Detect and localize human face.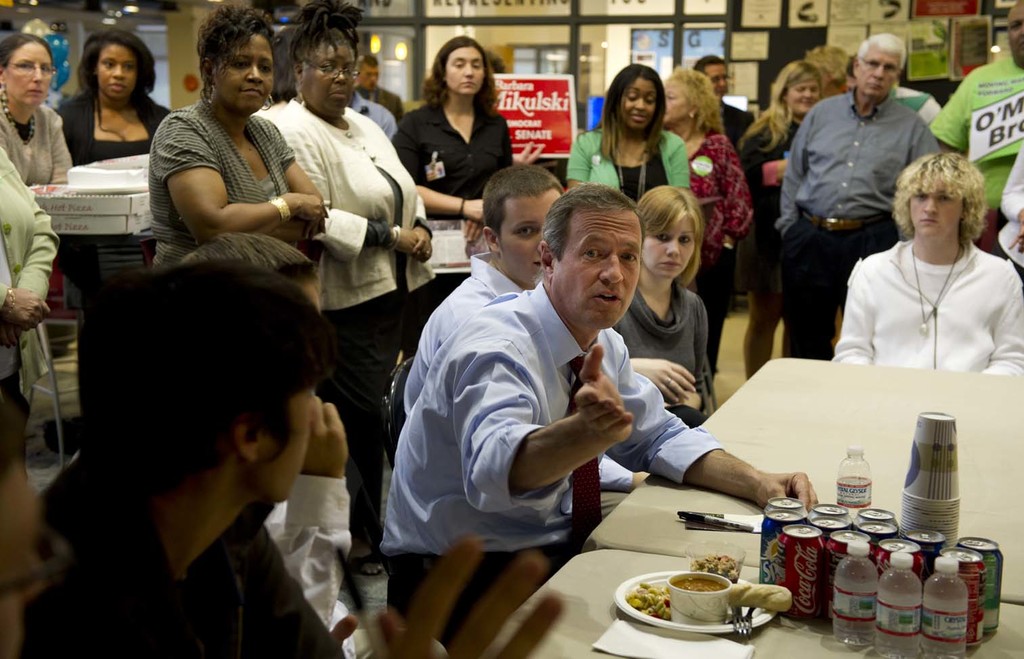
Localized at box=[621, 78, 660, 129].
